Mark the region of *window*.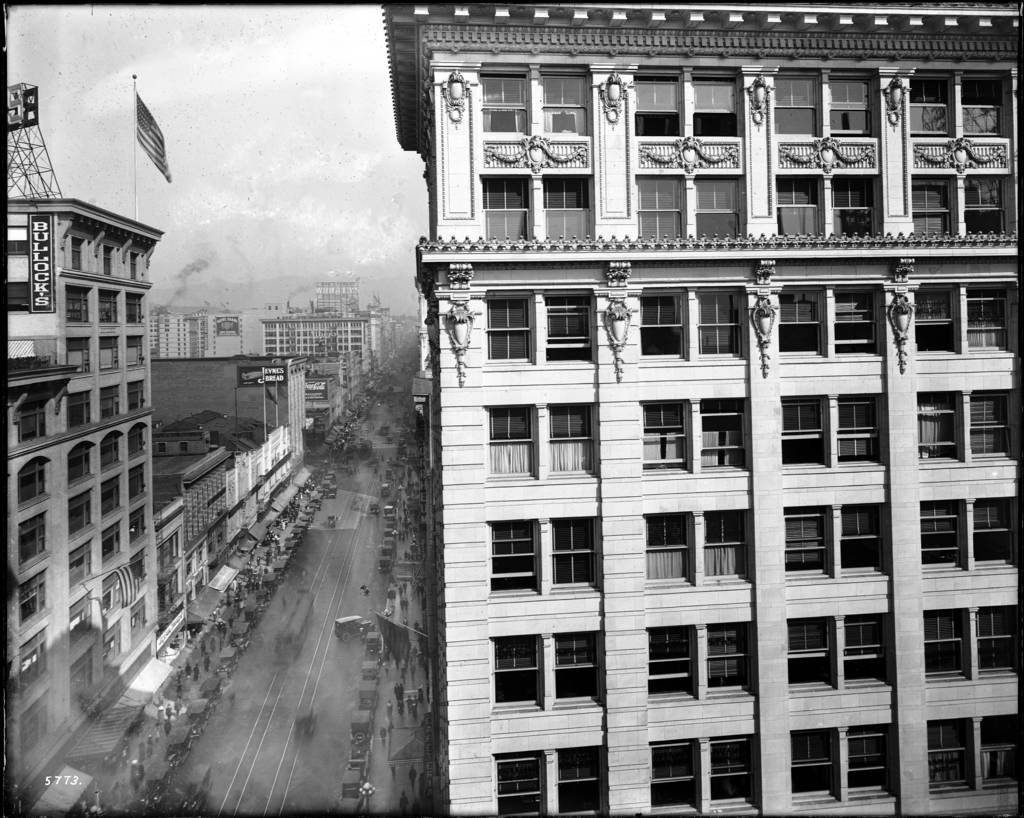
Region: pyautogui.locateOnScreen(787, 728, 828, 796).
